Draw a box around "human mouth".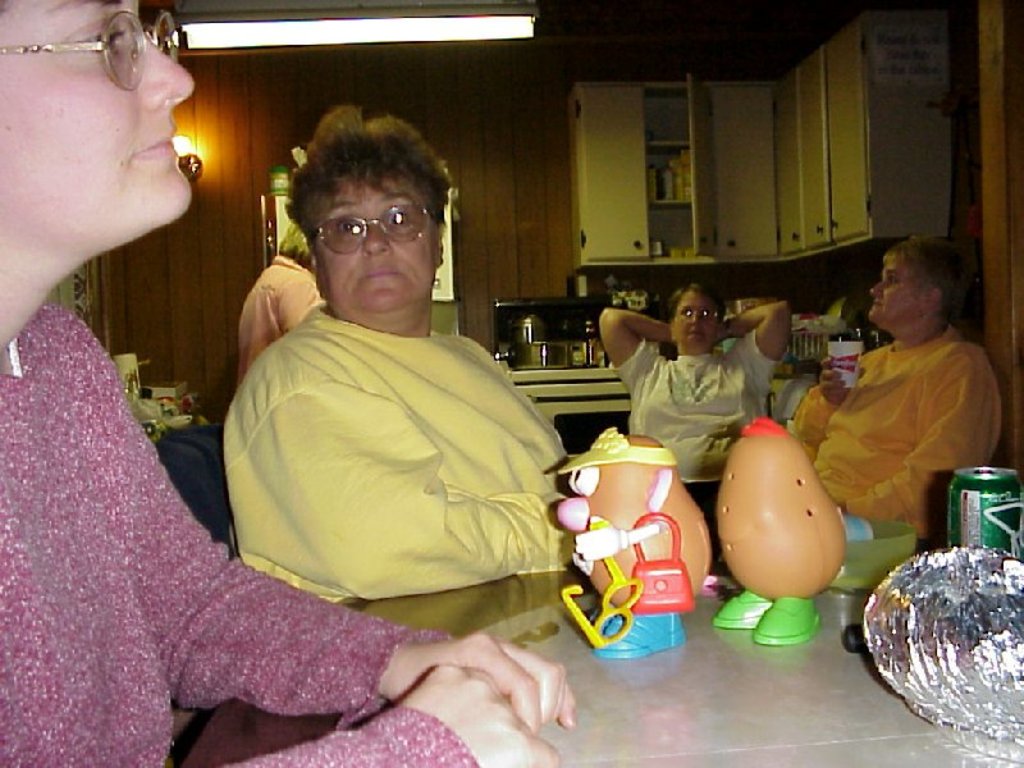
box=[127, 119, 169, 184].
